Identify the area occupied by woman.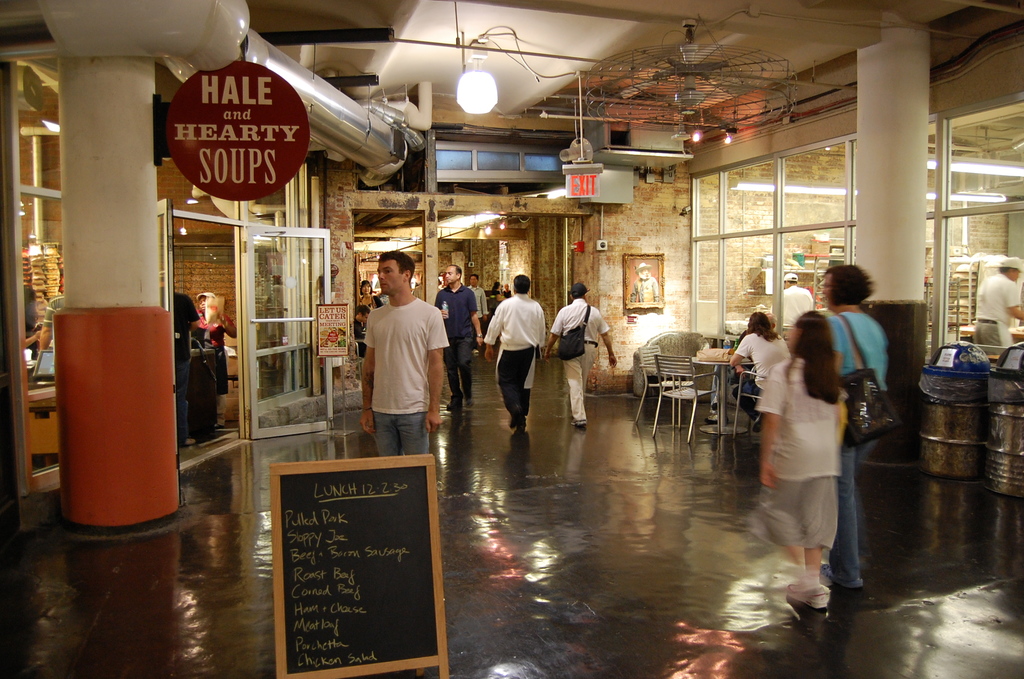
Area: <box>822,266,890,582</box>.
